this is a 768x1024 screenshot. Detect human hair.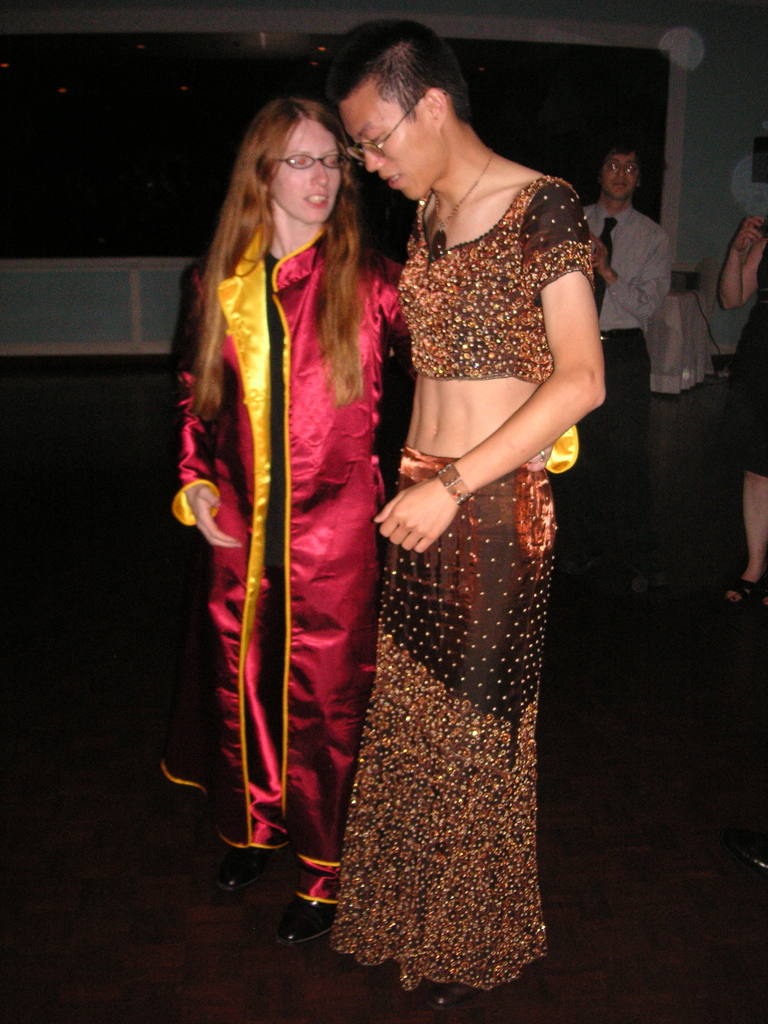
189:92:362:410.
